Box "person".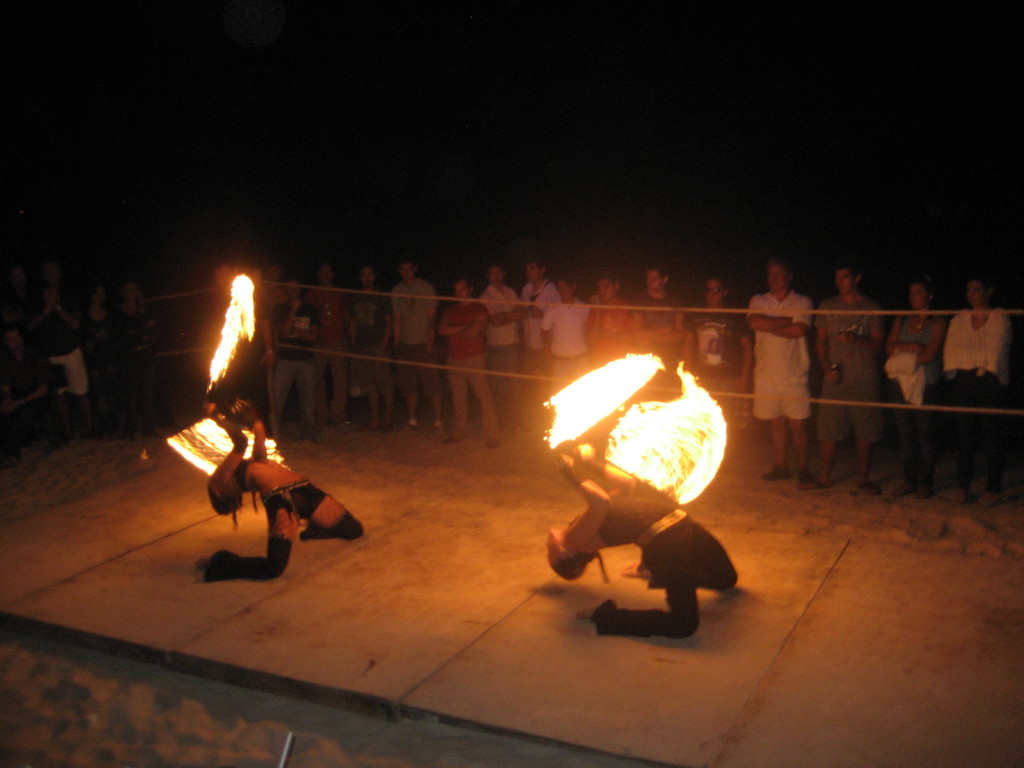
(left=111, top=271, right=157, bottom=408).
